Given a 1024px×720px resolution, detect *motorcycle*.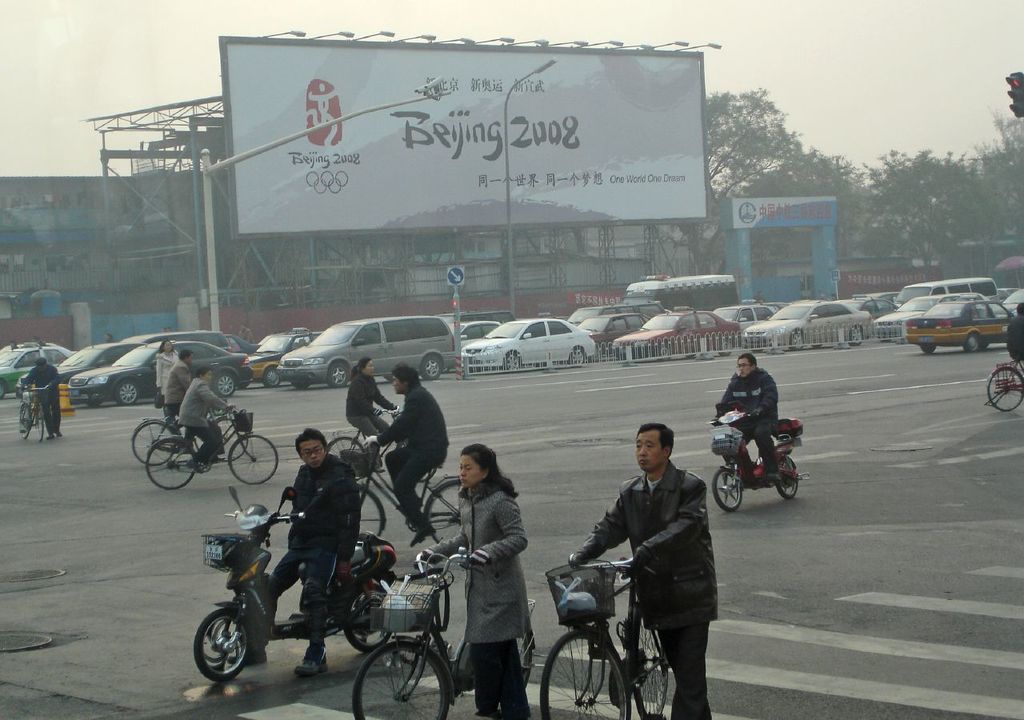
{"left": 186, "top": 486, "right": 399, "bottom": 682}.
